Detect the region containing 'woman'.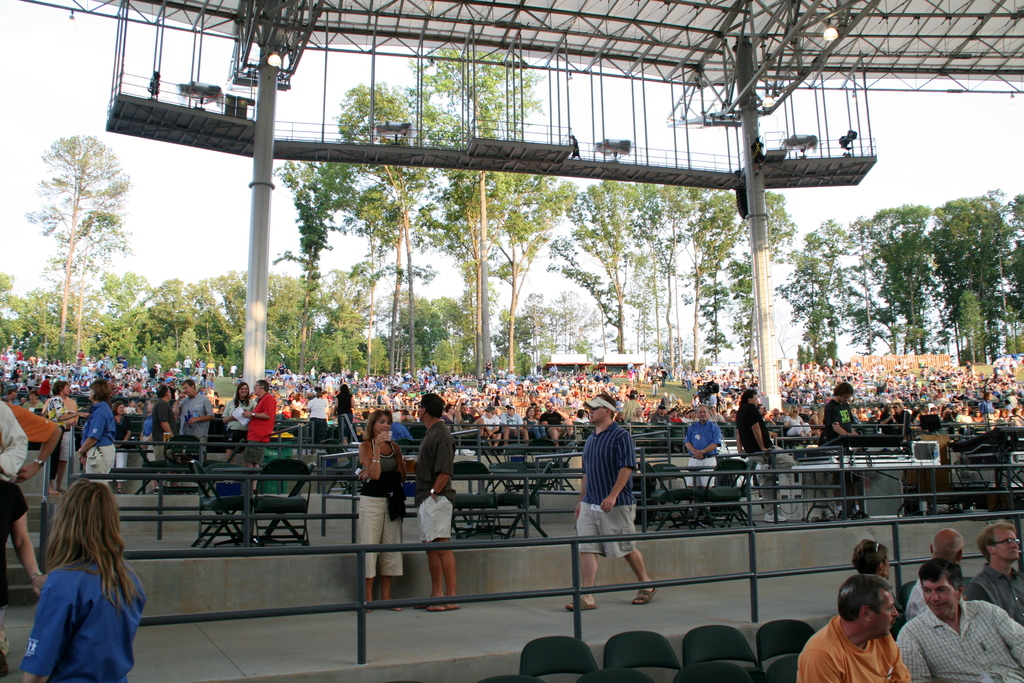
x1=42 y1=383 x2=88 y2=496.
